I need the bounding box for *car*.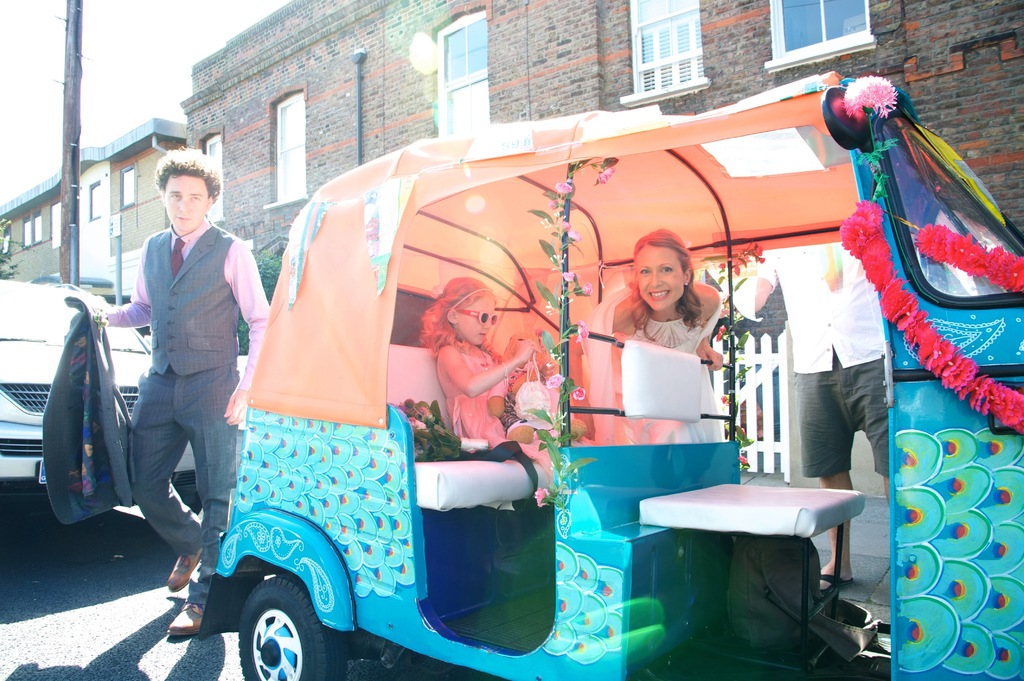
Here it is: [0,278,198,479].
